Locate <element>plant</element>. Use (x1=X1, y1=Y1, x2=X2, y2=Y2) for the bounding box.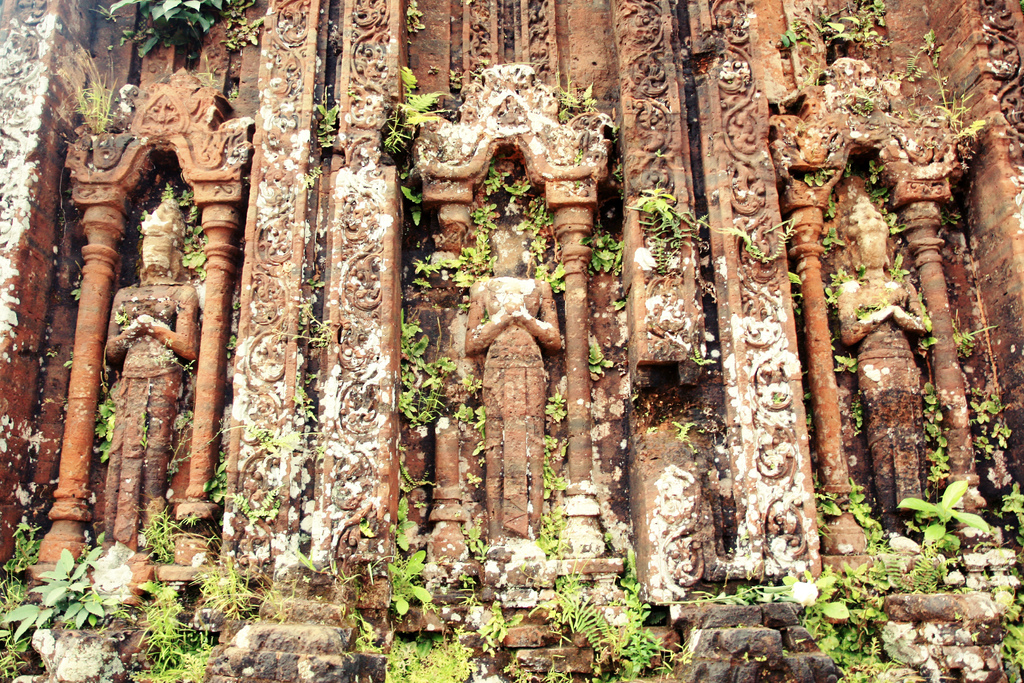
(x1=113, y1=306, x2=129, y2=325).
